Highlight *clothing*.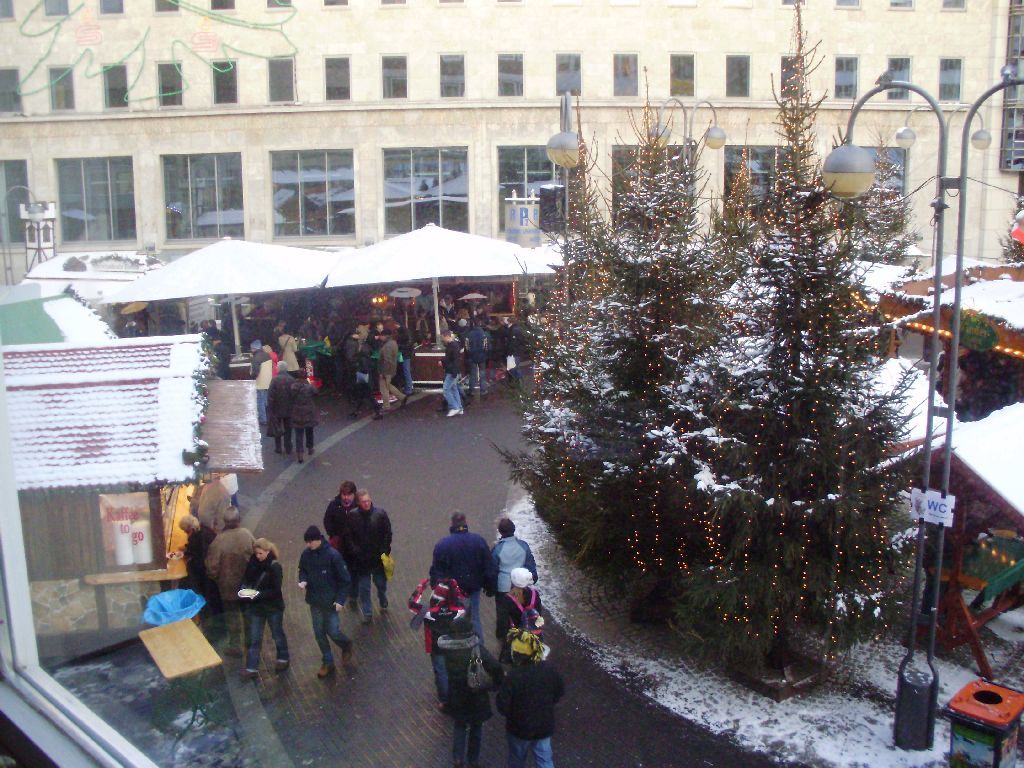
Highlighted region: bbox=(292, 376, 317, 462).
